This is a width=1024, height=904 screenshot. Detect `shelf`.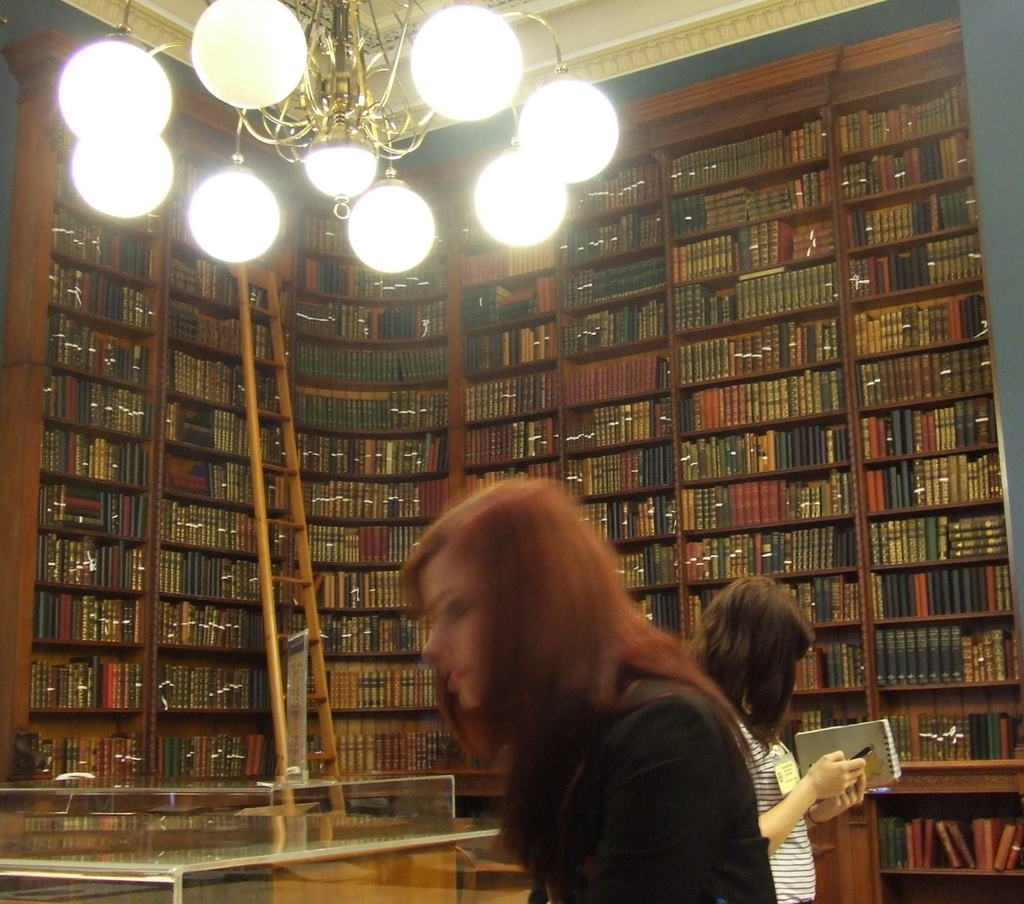
box=[161, 500, 254, 563].
